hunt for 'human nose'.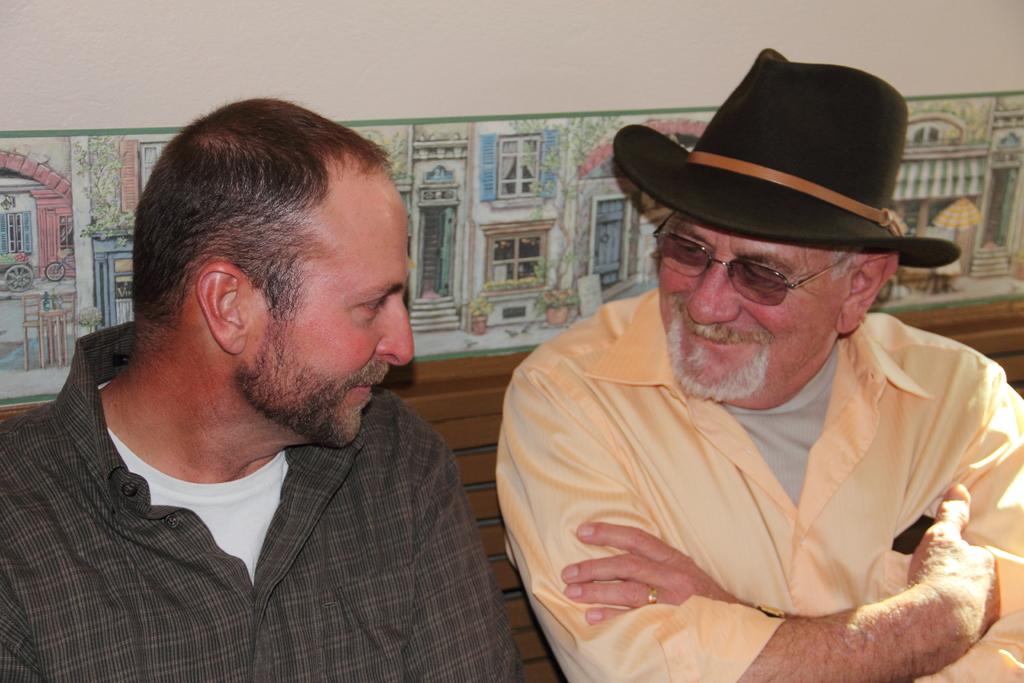
Hunted down at (left=376, top=295, right=414, bottom=367).
